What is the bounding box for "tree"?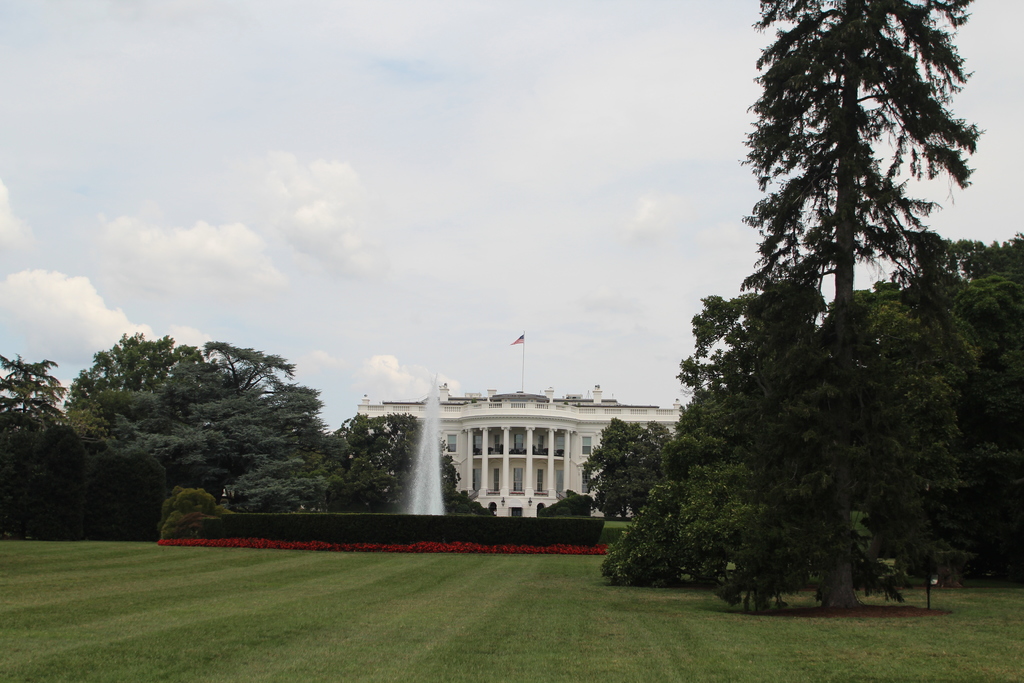
pyautogui.locateOnScreen(329, 409, 497, 516).
